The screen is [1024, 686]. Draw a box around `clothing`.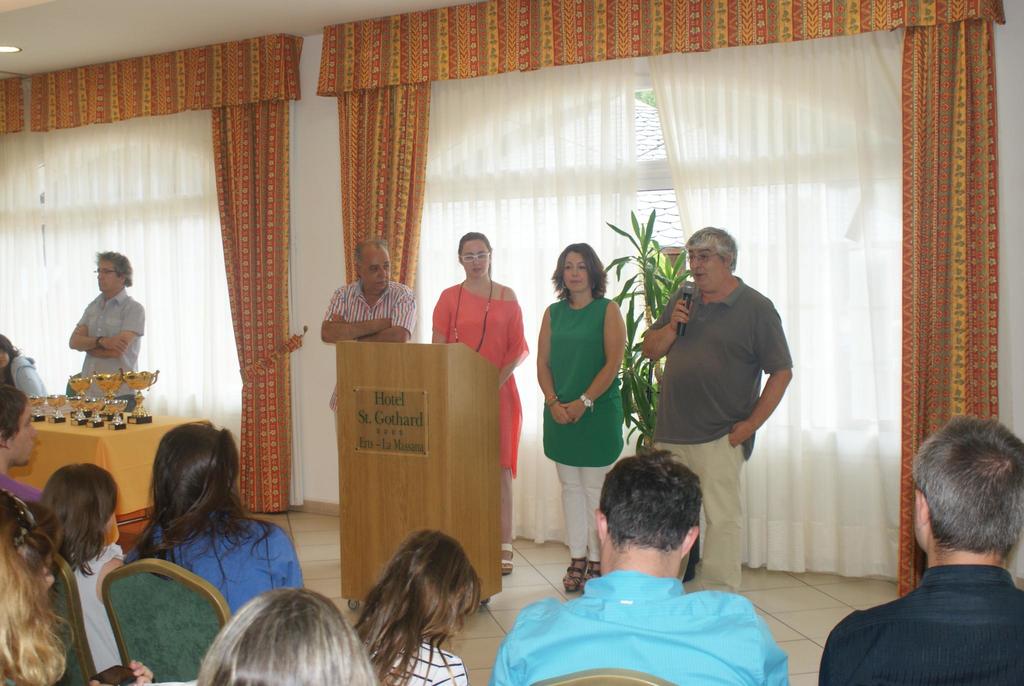
<region>320, 274, 420, 409</region>.
